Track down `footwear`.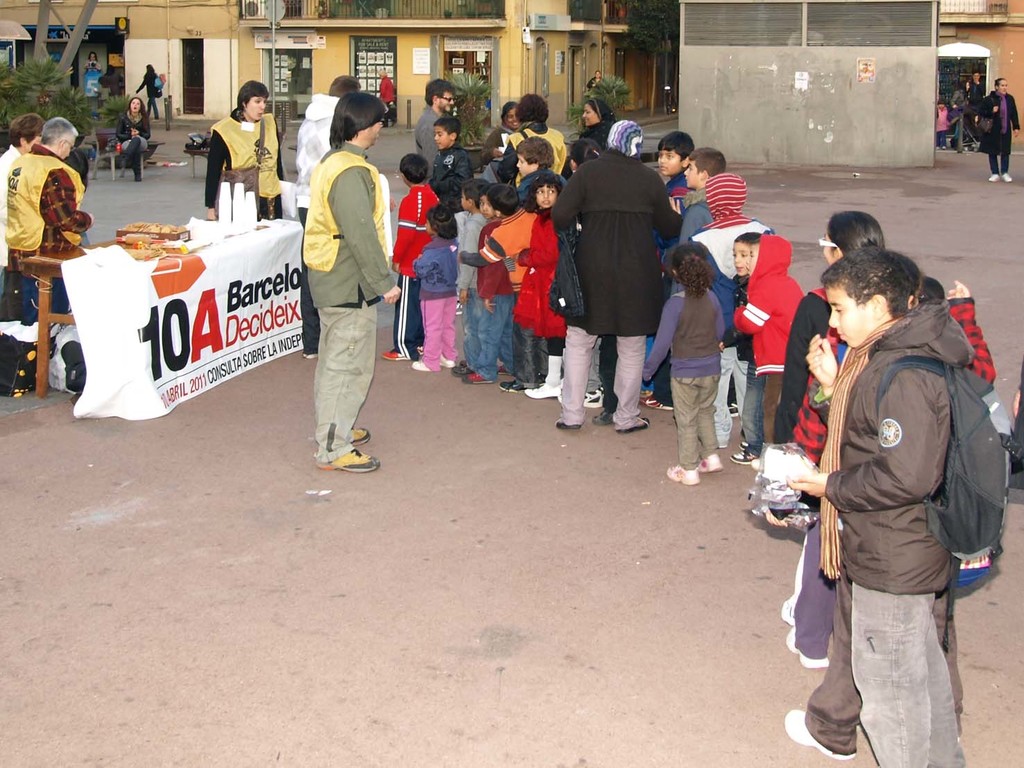
Tracked to bbox=(312, 445, 380, 474).
